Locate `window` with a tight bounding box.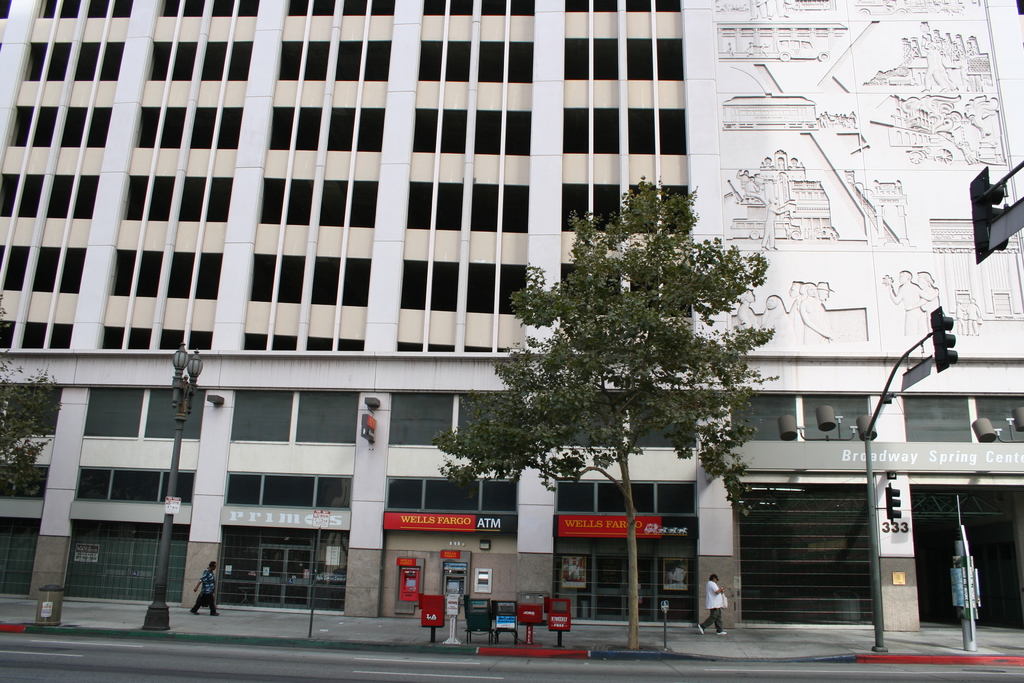
BBox(392, 395, 529, 457).
